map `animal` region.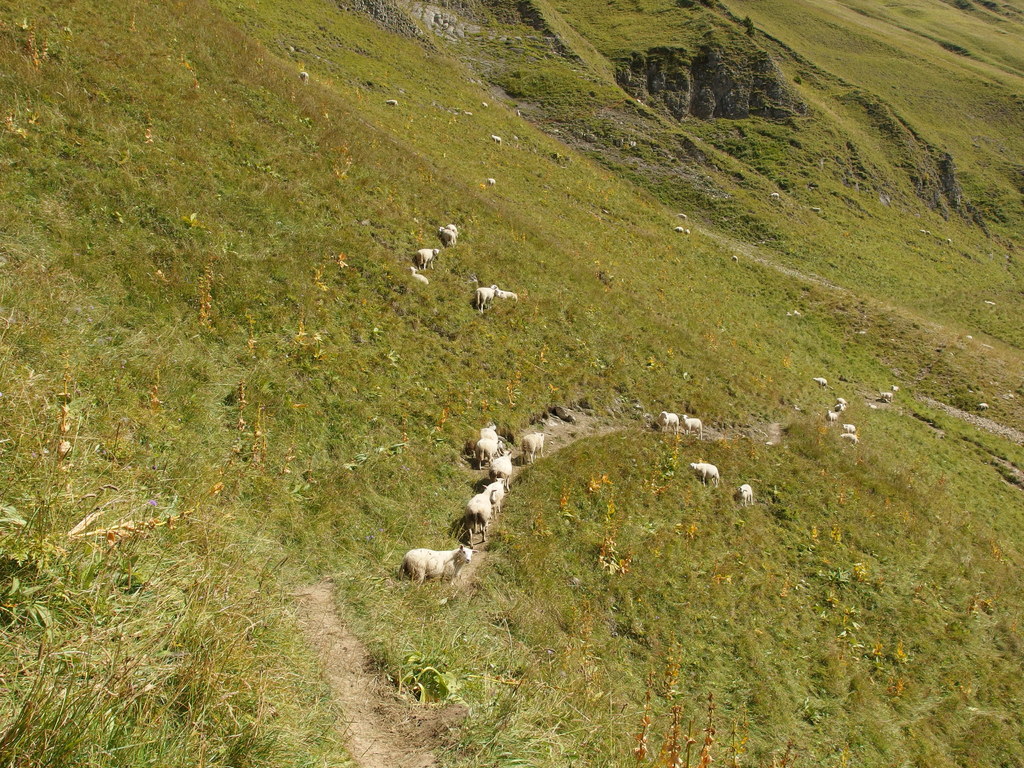
Mapped to 879,394,893,402.
